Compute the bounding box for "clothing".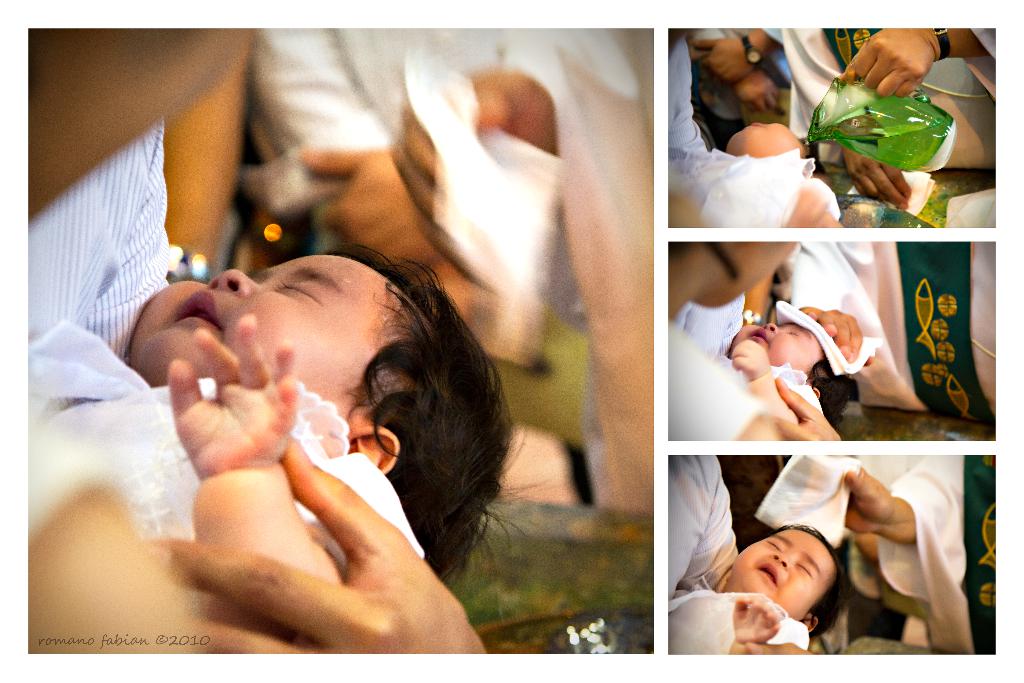
left=755, top=447, right=967, bottom=618.
